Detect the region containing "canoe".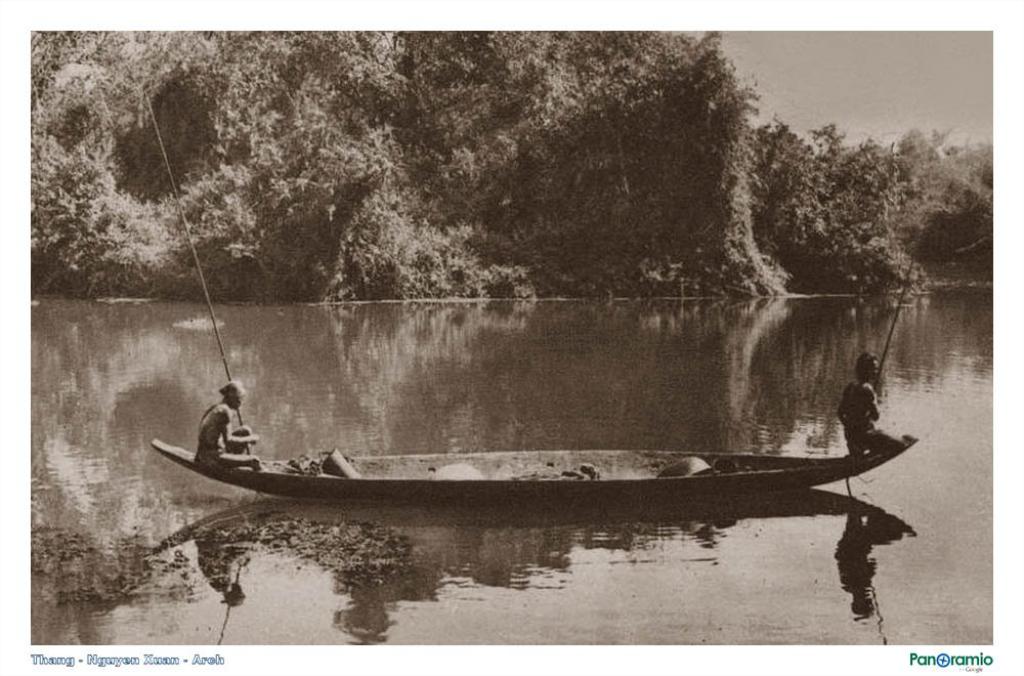
150,436,920,492.
